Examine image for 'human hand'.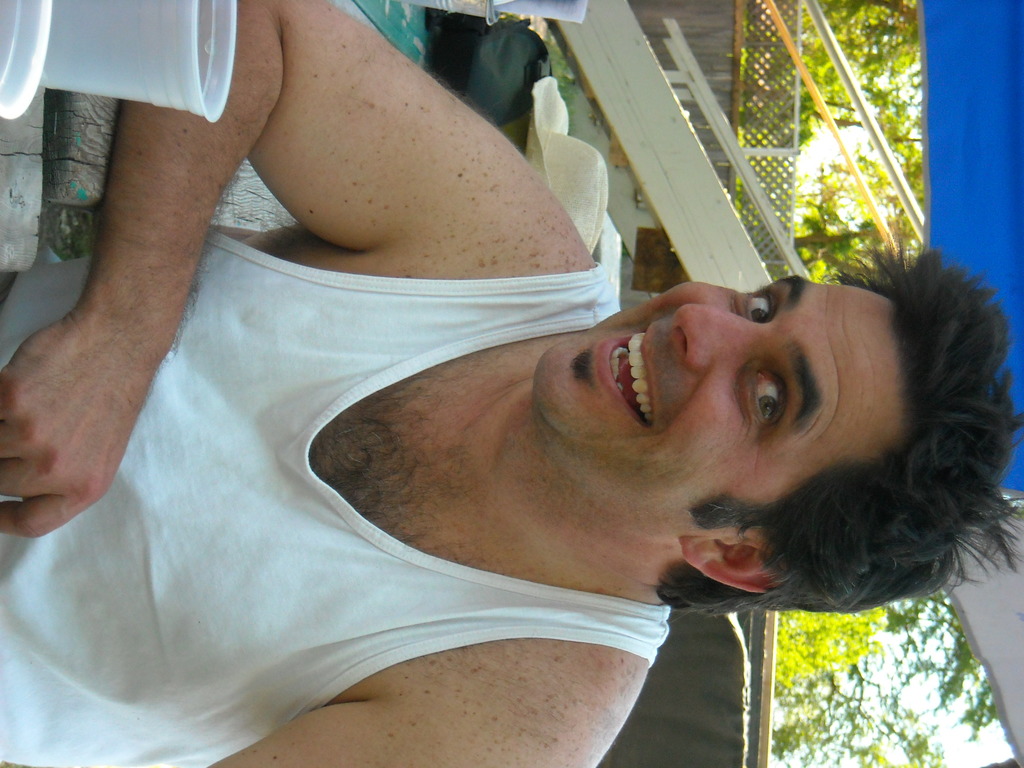
Examination result: <bbox>0, 314, 148, 537</bbox>.
